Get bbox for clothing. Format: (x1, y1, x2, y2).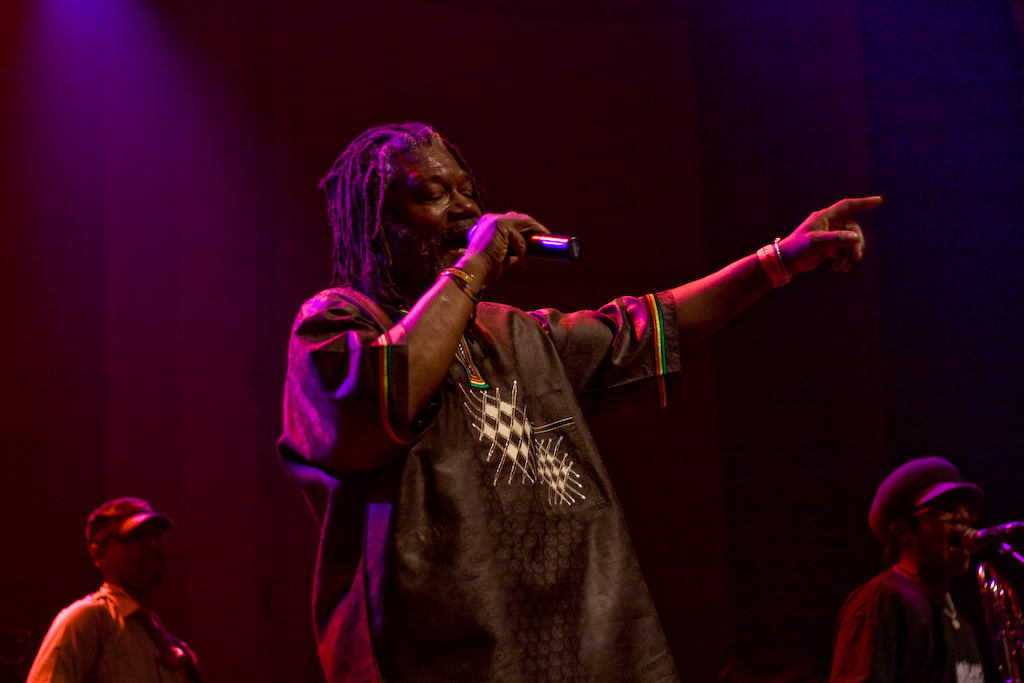
(276, 283, 682, 681).
